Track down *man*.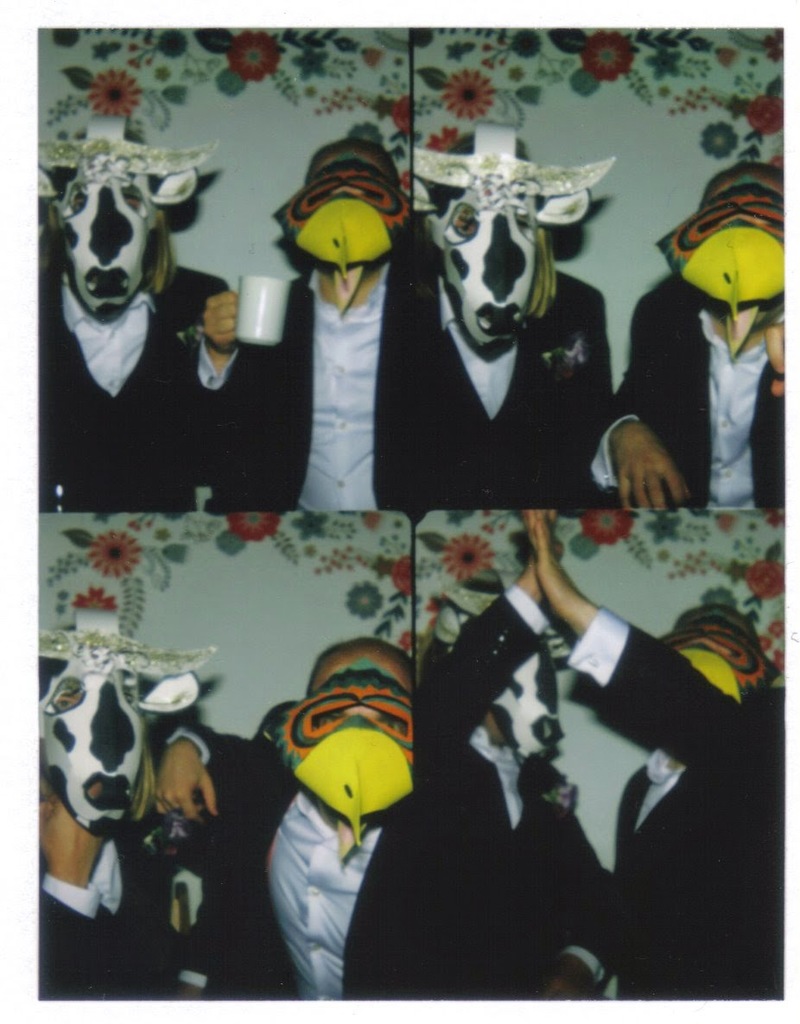
Tracked to (190,137,431,519).
